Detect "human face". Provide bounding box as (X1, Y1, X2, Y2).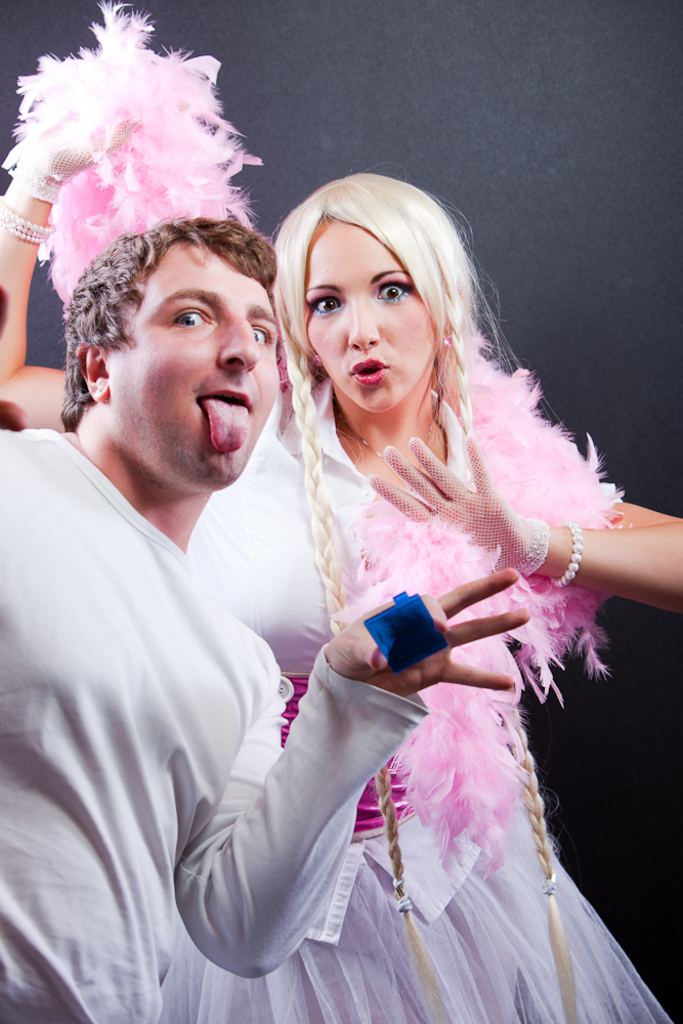
(105, 236, 285, 480).
